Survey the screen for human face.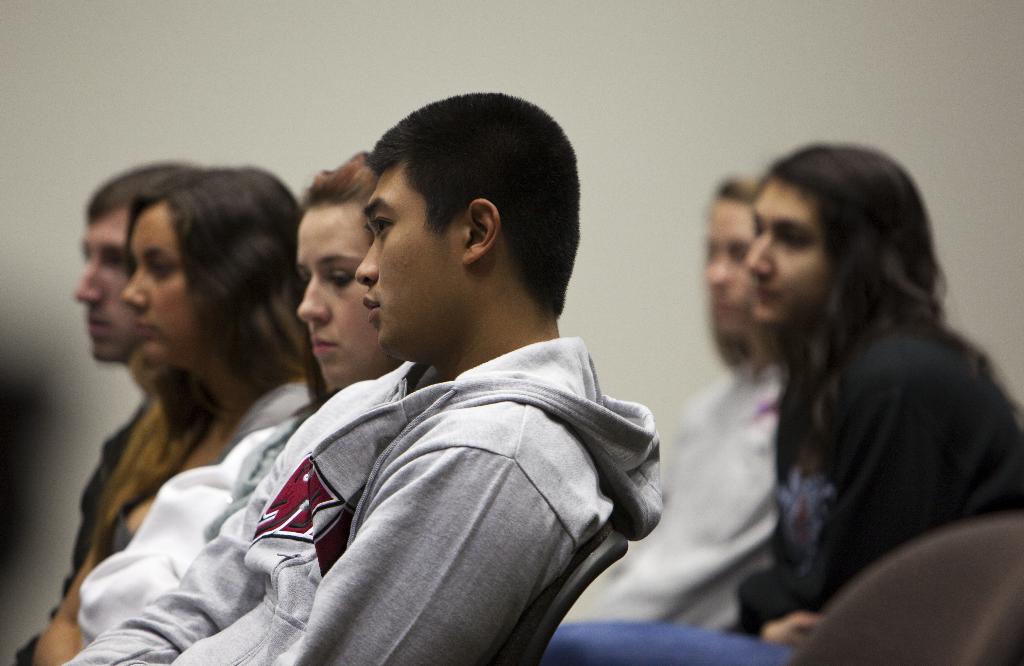
Survey found: (x1=740, y1=182, x2=833, y2=338).
